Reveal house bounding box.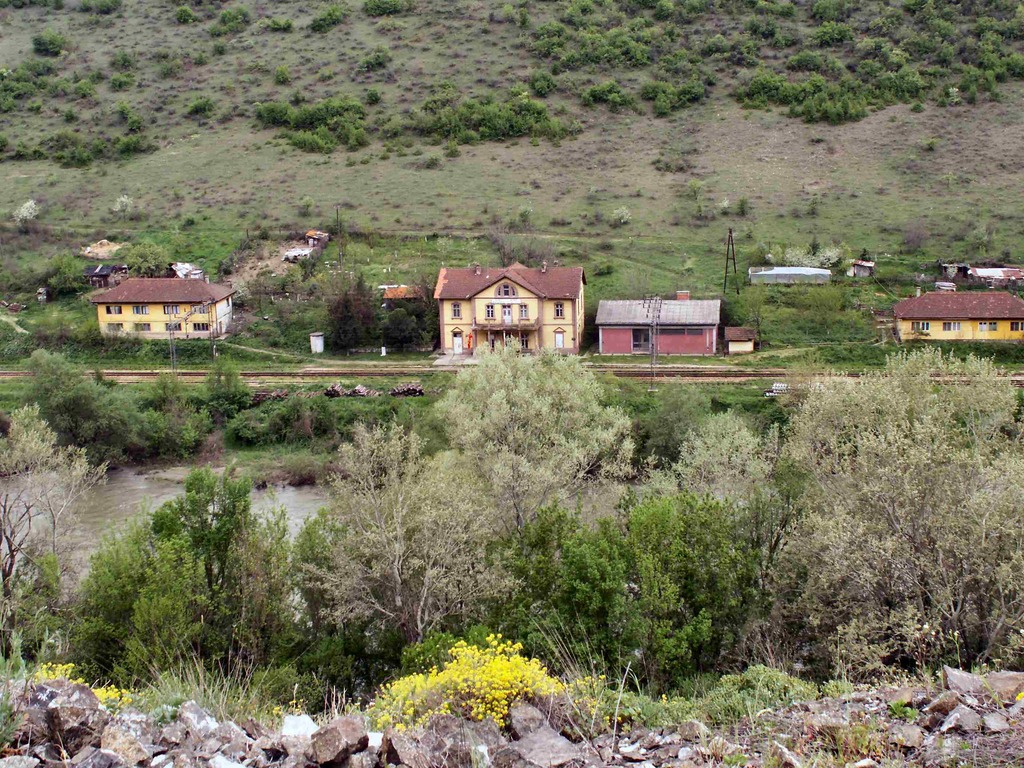
Revealed: {"left": 591, "top": 292, "right": 719, "bottom": 363}.
